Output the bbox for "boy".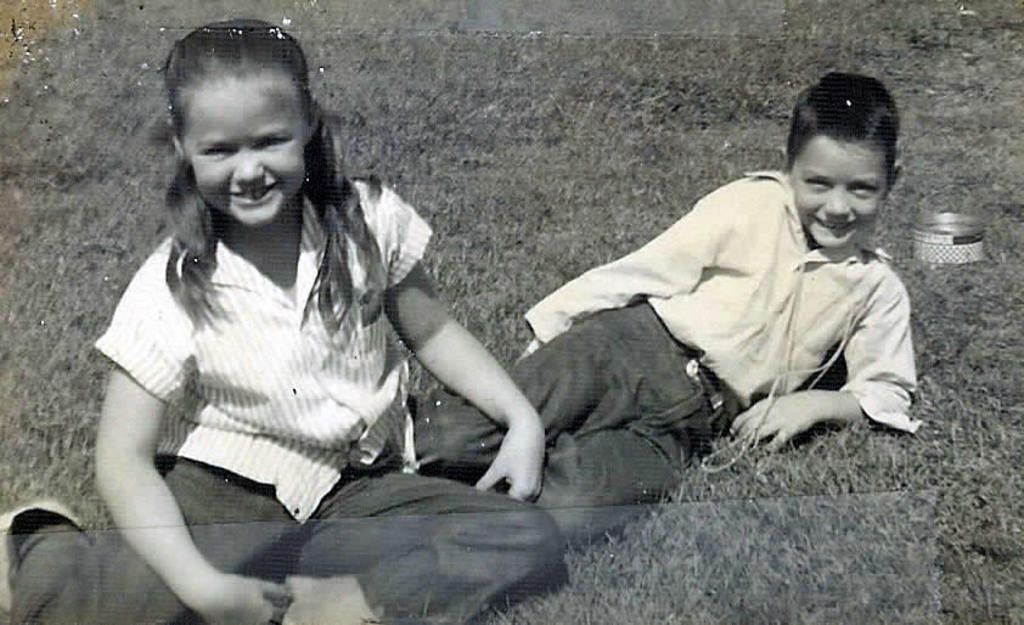
{"left": 411, "top": 71, "right": 918, "bottom": 553}.
